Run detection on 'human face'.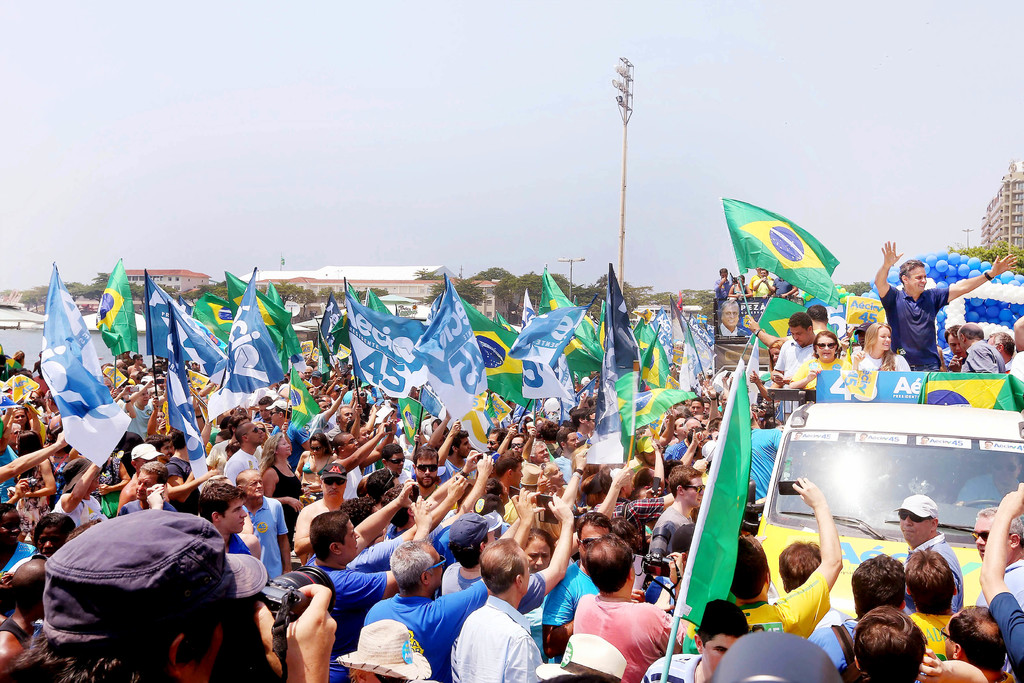
Result: crop(342, 437, 355, 452).
